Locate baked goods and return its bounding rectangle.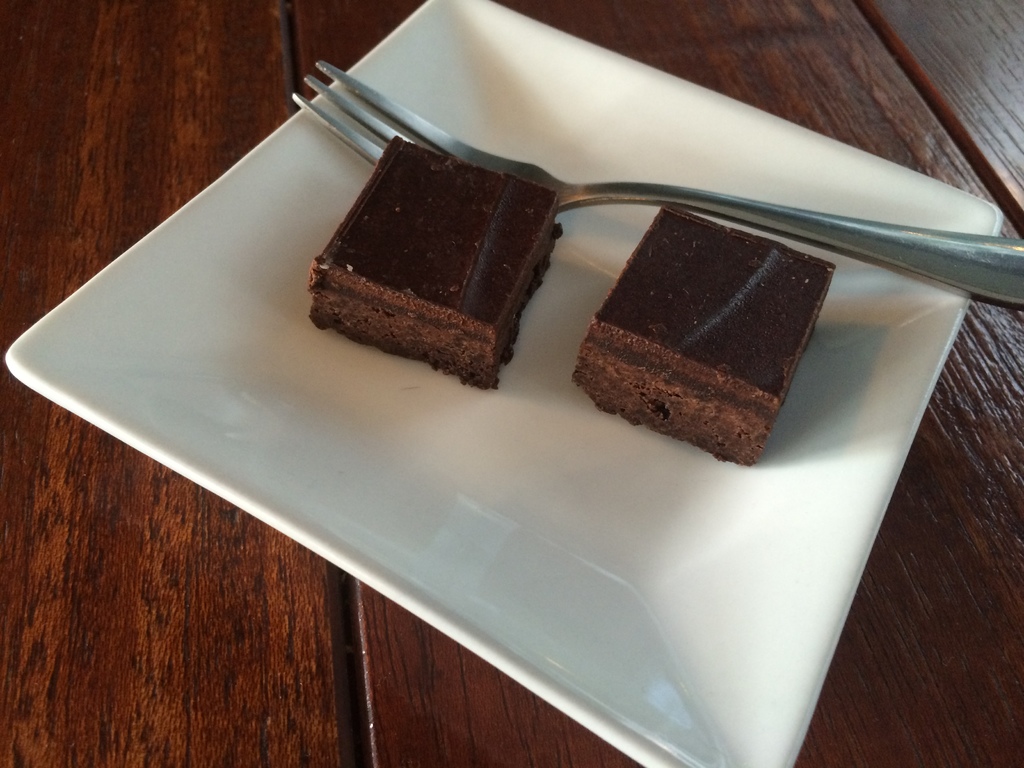
crop(312, 134, 561, 385).
